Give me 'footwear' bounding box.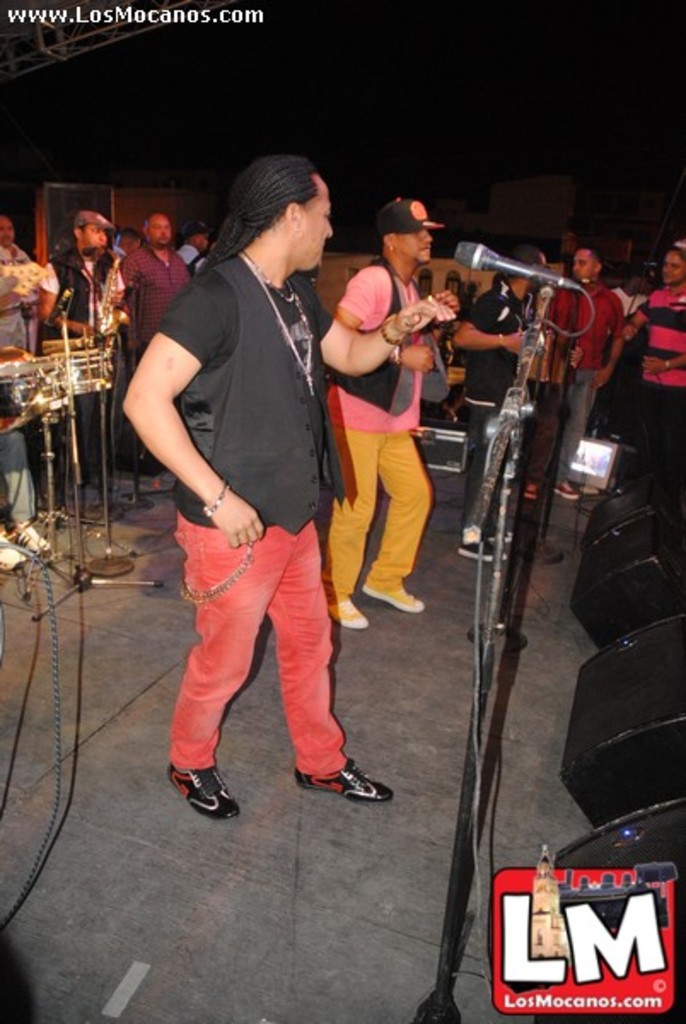
(485, 519, 514, 546).
